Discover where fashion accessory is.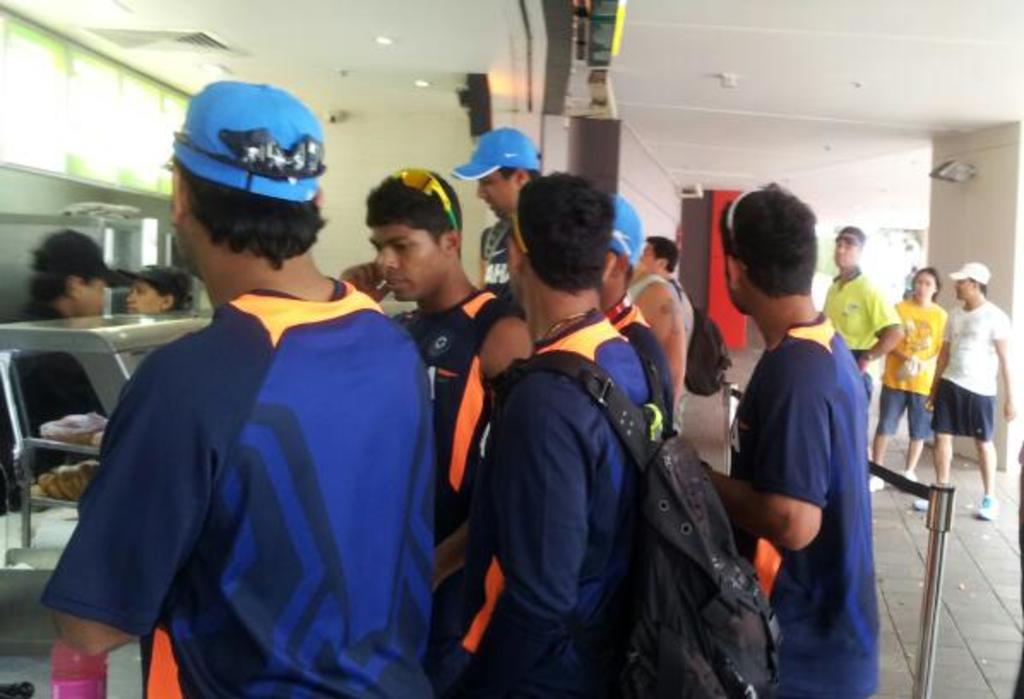
Discovered at 687/307/729/394.
